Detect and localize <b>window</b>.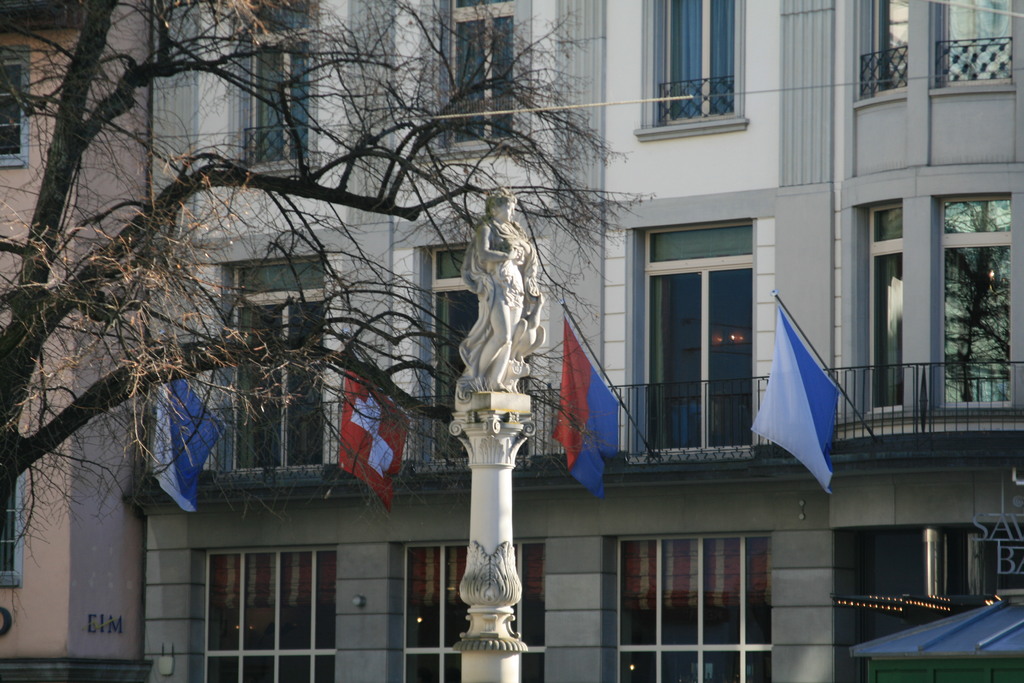
Localized at (x1=854, y1=0, x2=910, y2=99).
